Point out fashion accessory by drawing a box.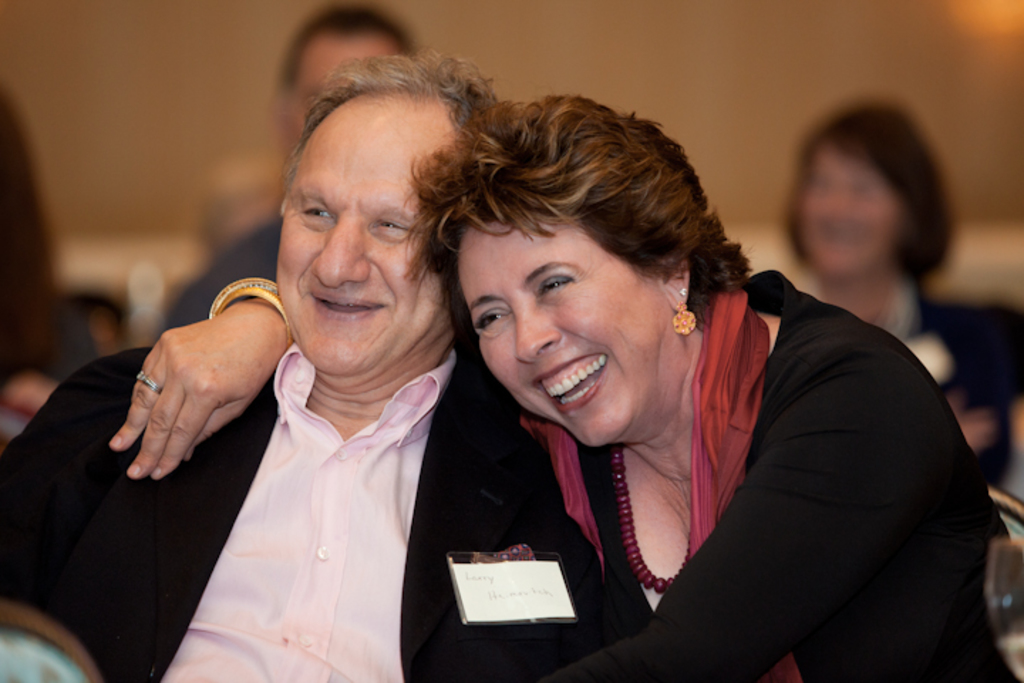
613,441,694,588.
